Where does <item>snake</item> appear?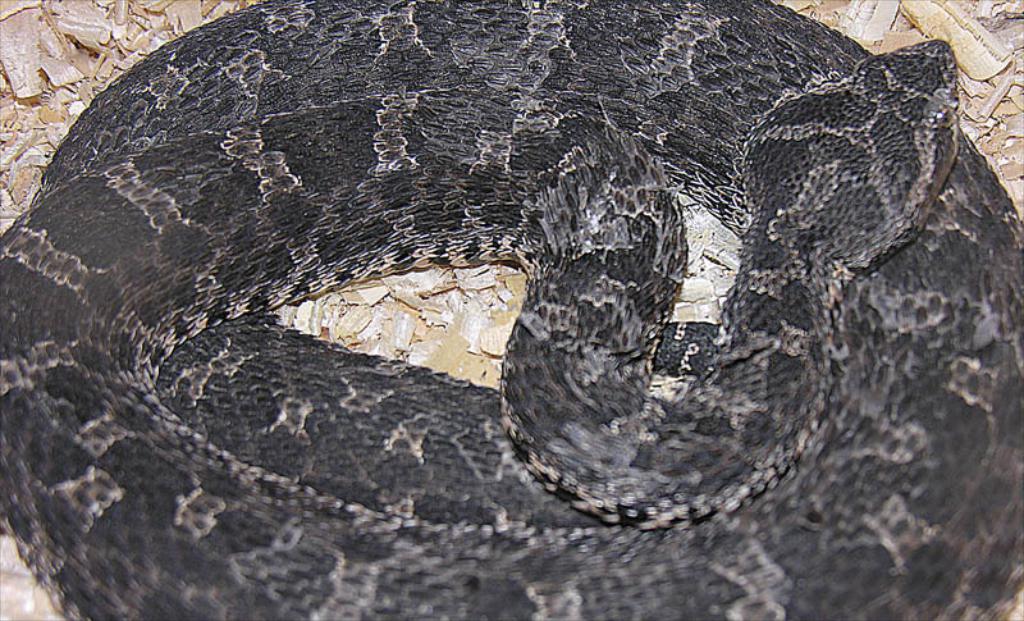
Appears at 0/0/1023/620.
